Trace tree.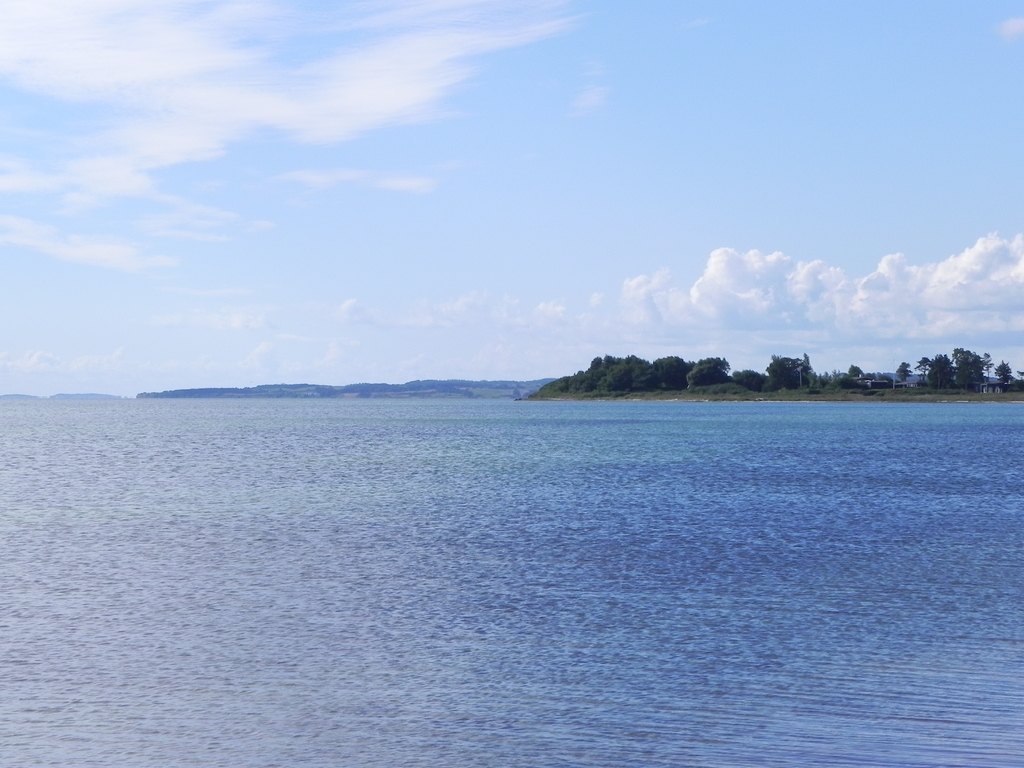
Traced to Rect(992, 356, 1014, 387).
